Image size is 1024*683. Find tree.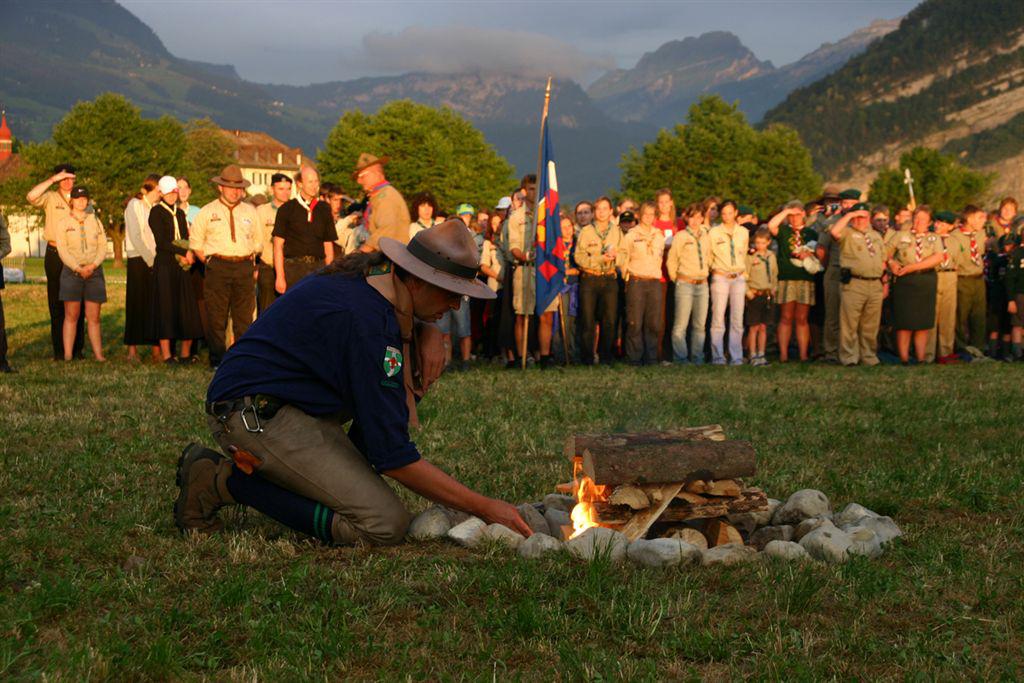
bbox=(174, 122, 242, 211).
